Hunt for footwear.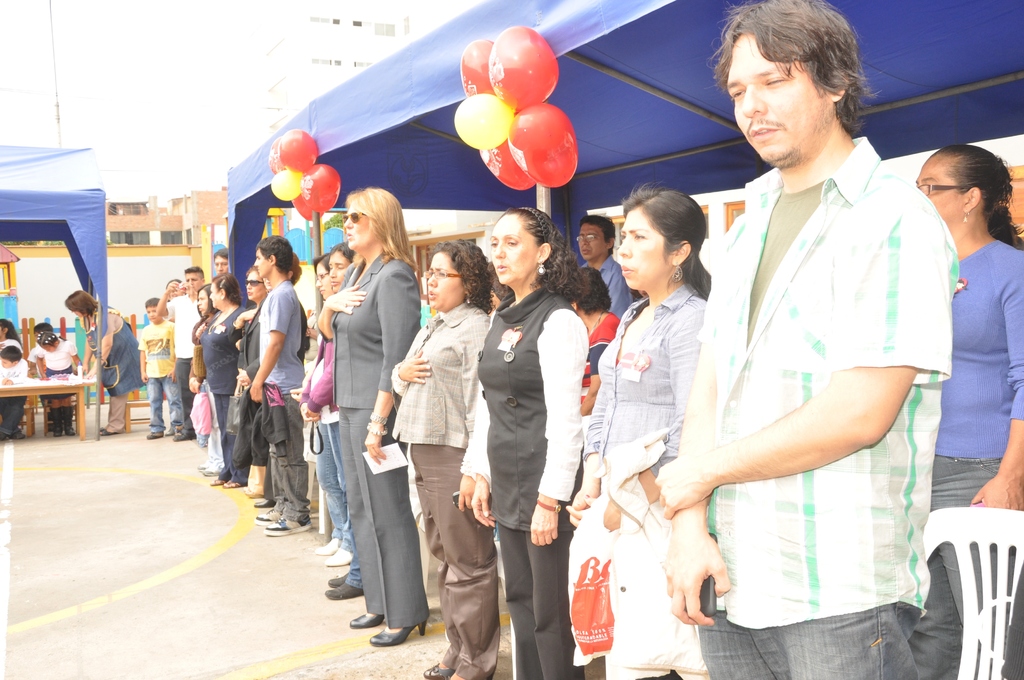
Hunted down at (x1=323, y1=583, x2=367, y2=597).
